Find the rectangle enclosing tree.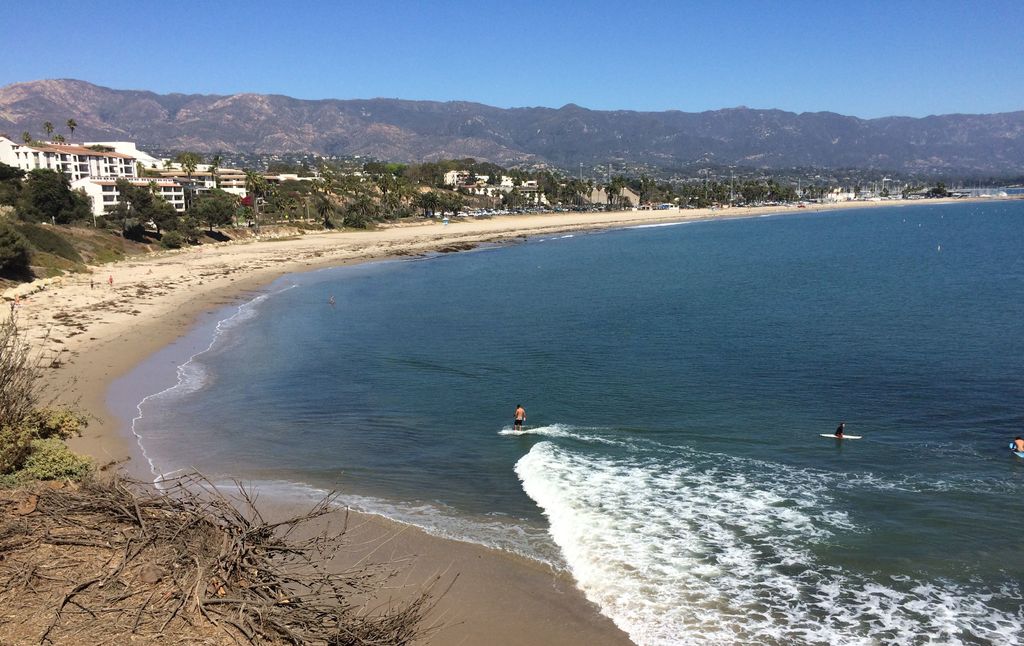
region(67, 117, 81, 144).
